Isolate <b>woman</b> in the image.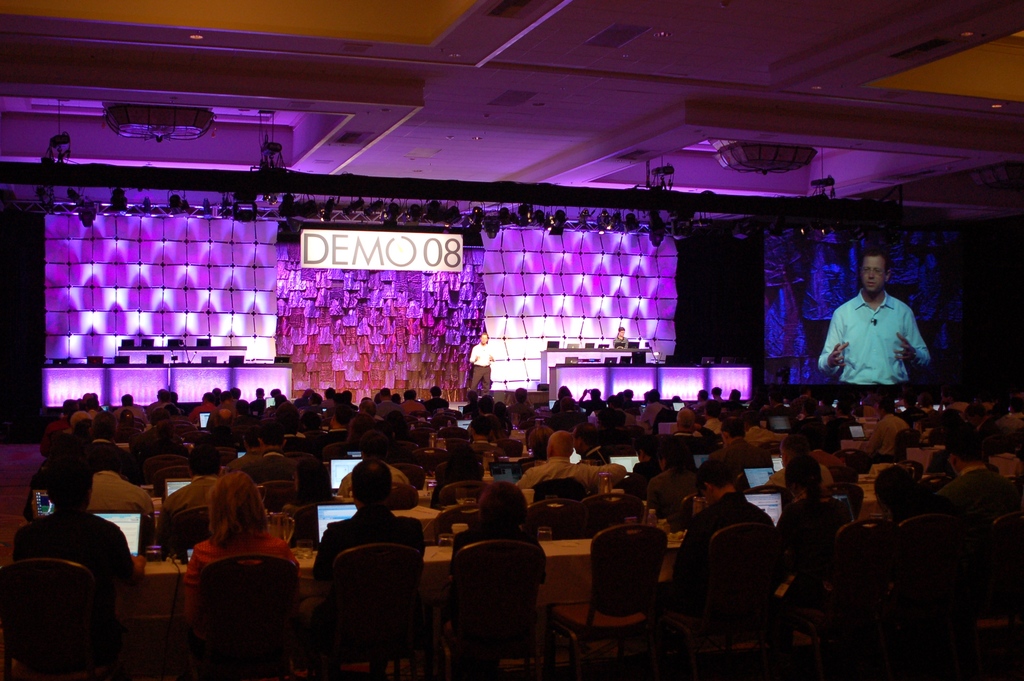
Isolated region: region(161, 475, 299, 674).
